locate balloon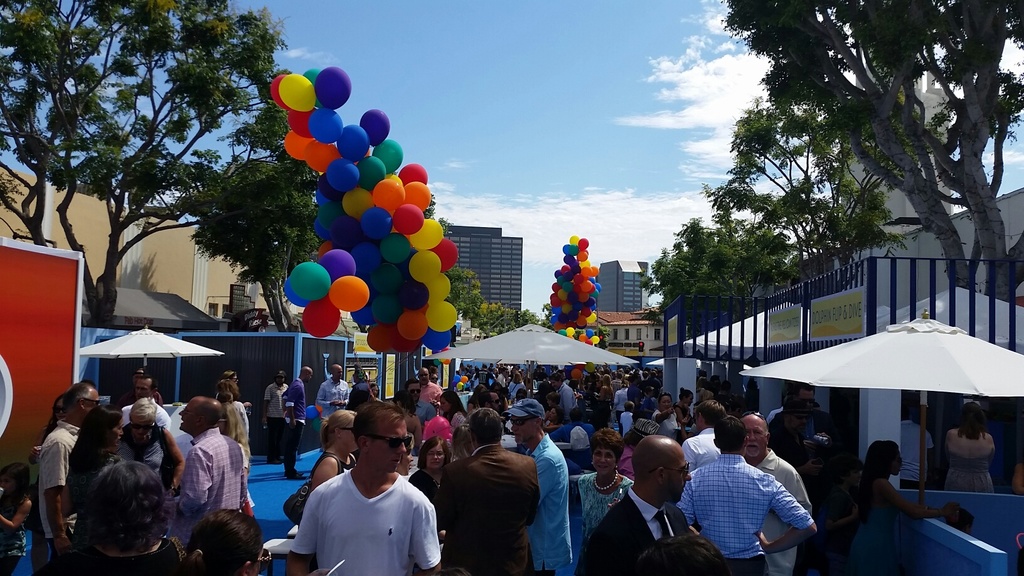
locate(316, 248, 354, 279)
